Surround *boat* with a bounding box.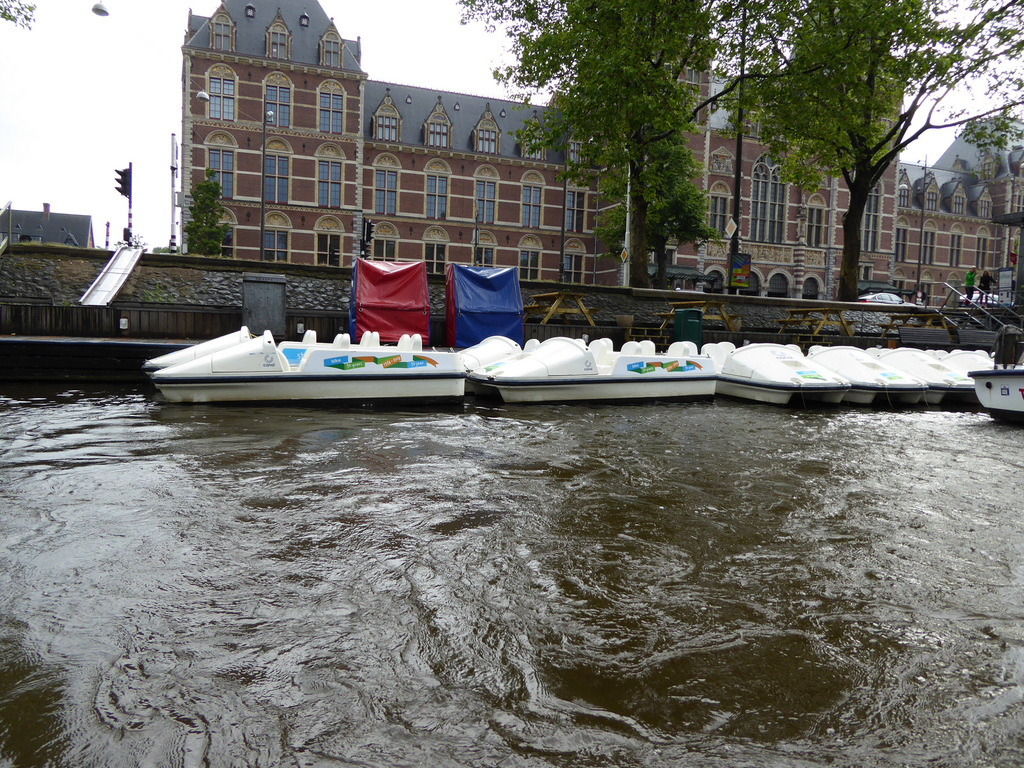
BBox(969, 324, 1023, 423).
